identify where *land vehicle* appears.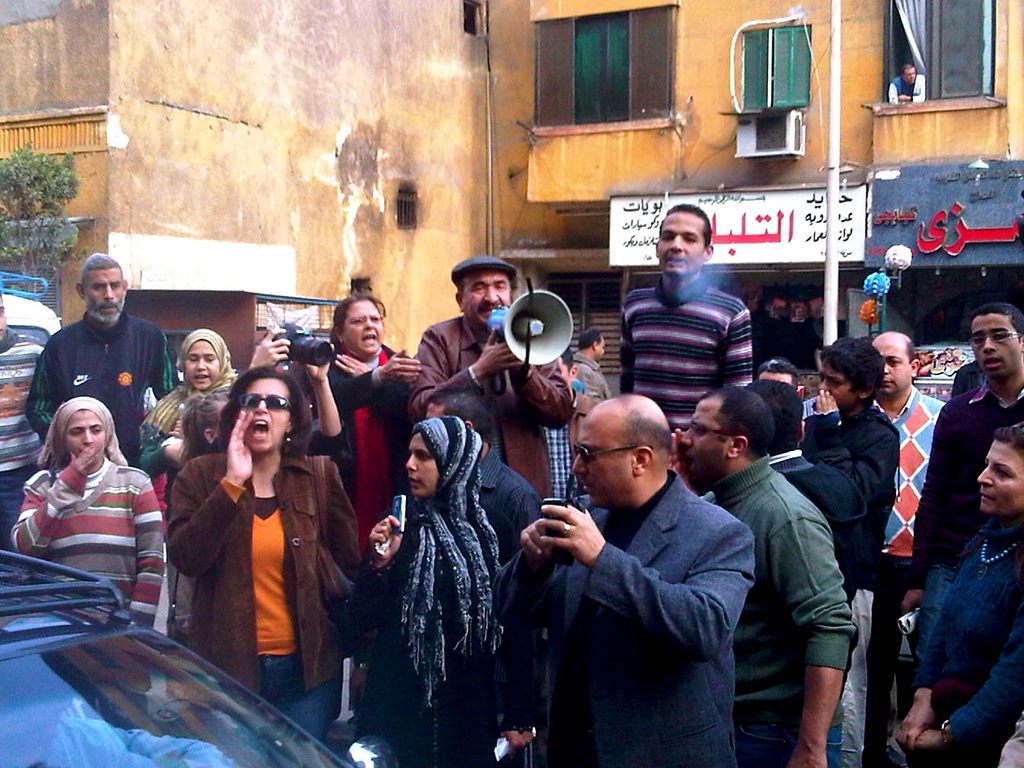
Appears at (0, 545, 398, 767).
